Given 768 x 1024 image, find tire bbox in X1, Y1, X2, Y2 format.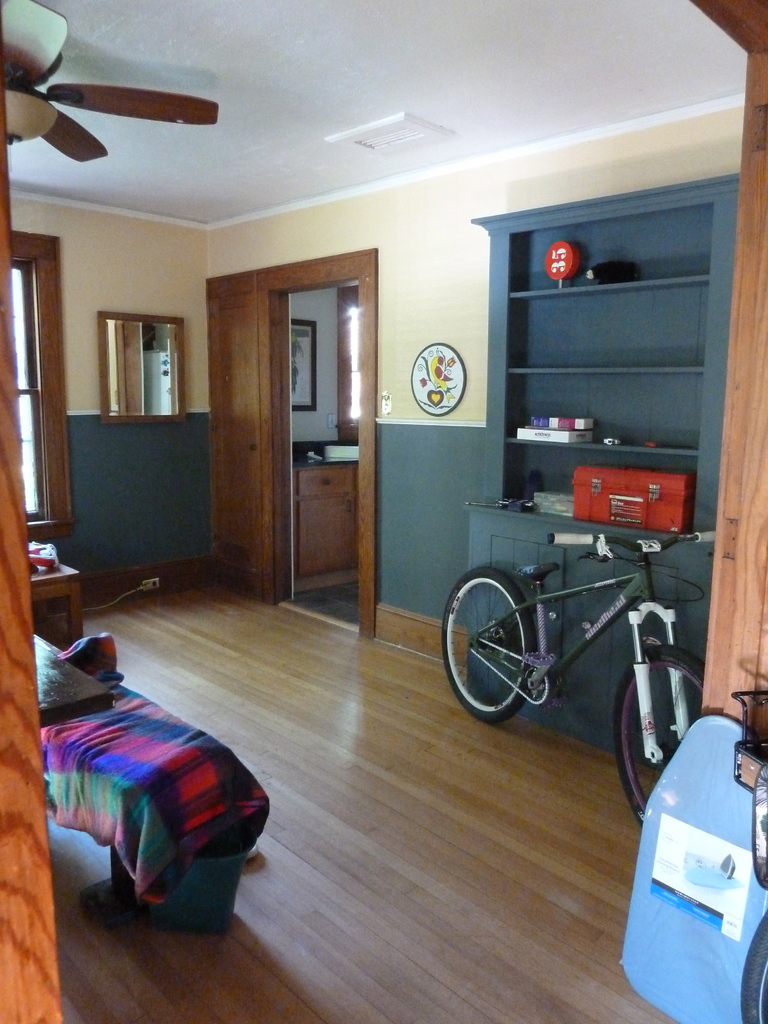
741, 914, 767, 1023.
